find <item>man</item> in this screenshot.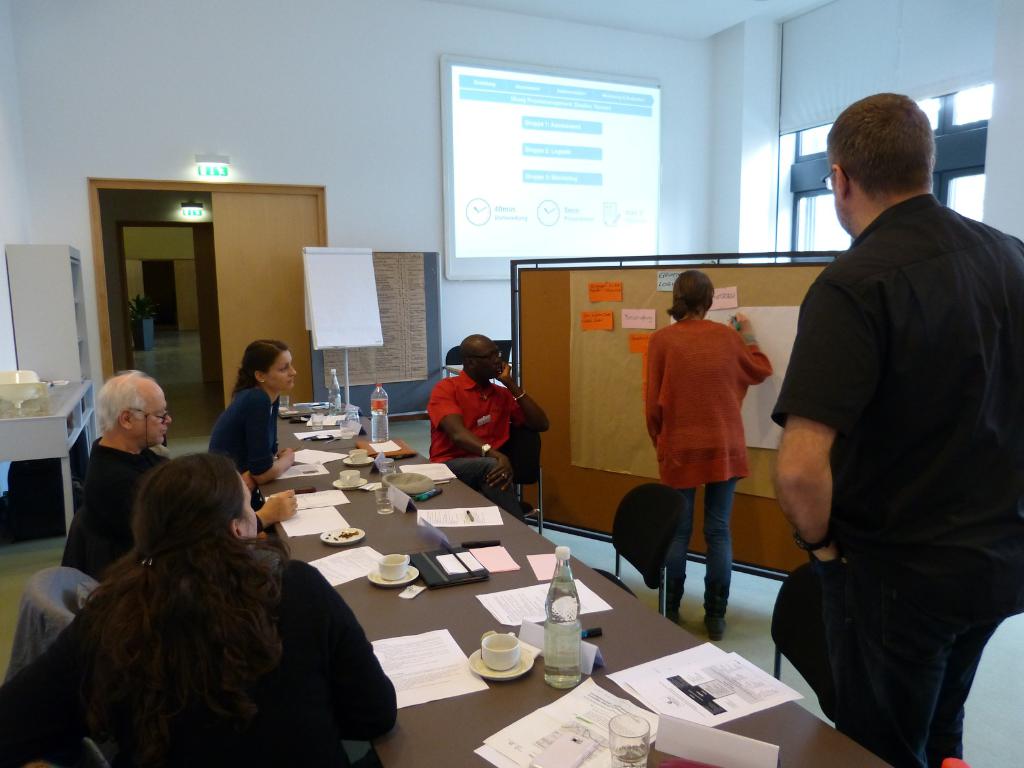
The bounding box for <item>man</item> is 58, 366, 297, 584.
